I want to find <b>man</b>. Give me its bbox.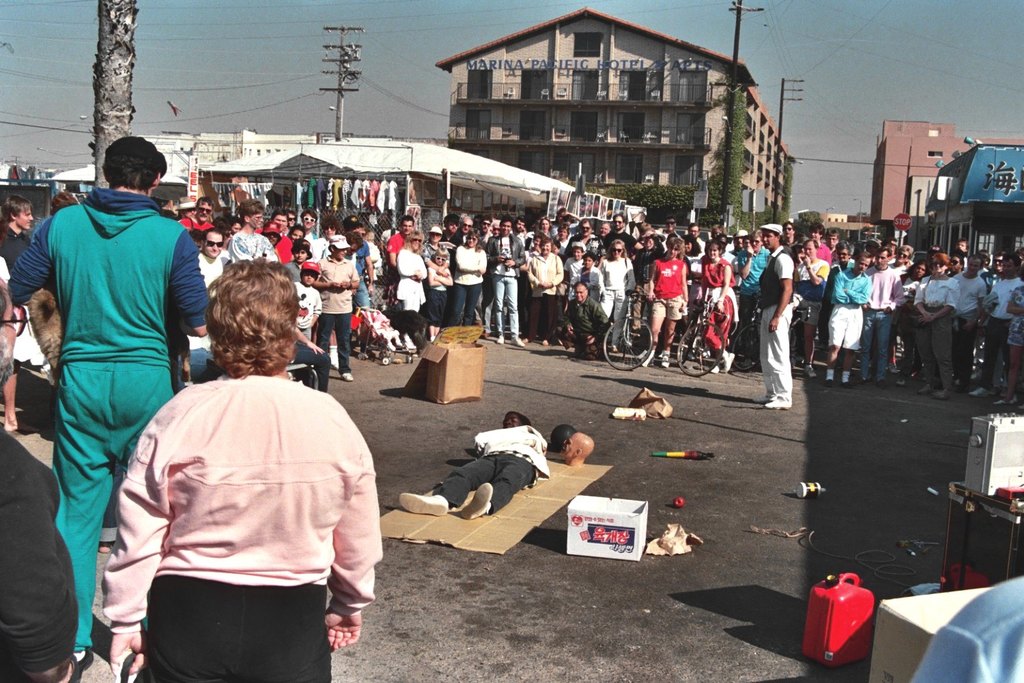
x1=0, y1=285, x2=77, y2=682.
